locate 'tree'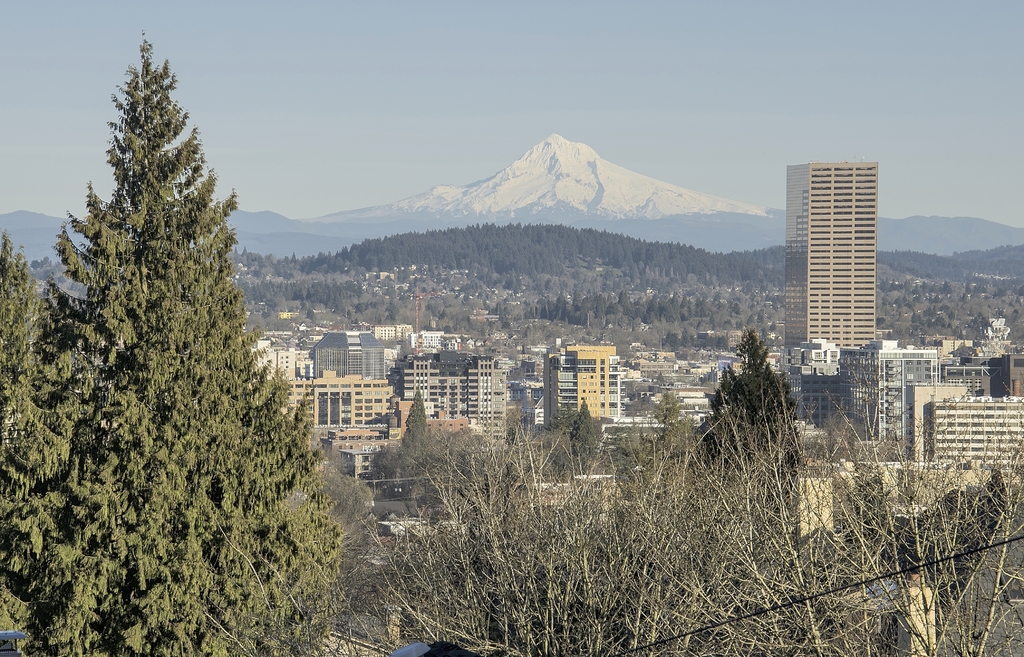
box(872, 471, 1015, 580)
